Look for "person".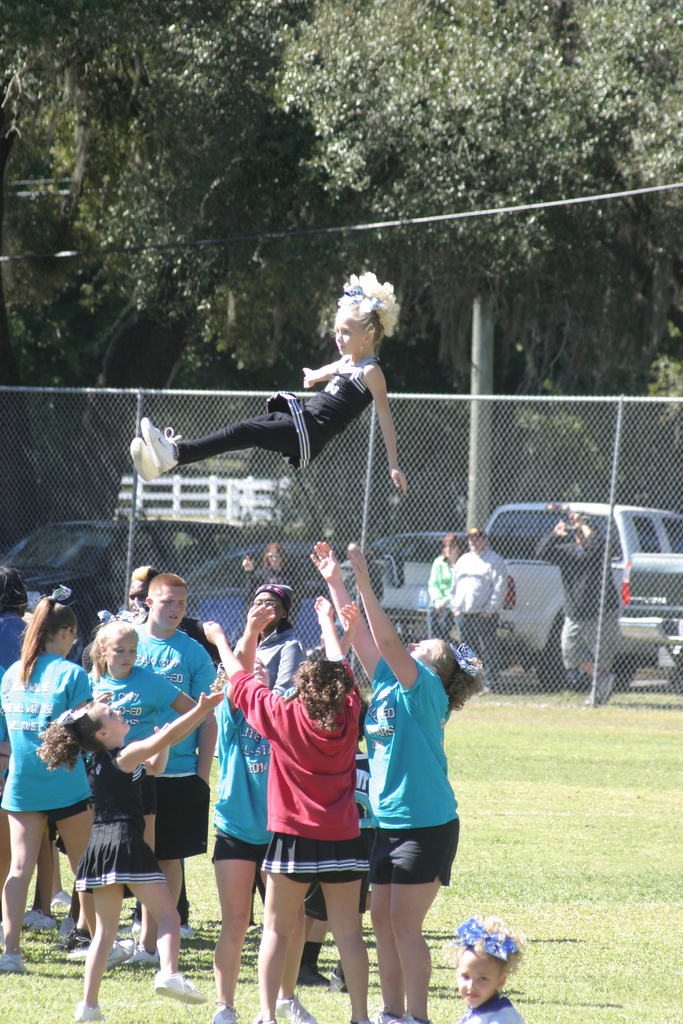
Found: x1=350, y1=560, x2=479, y2=1016.
